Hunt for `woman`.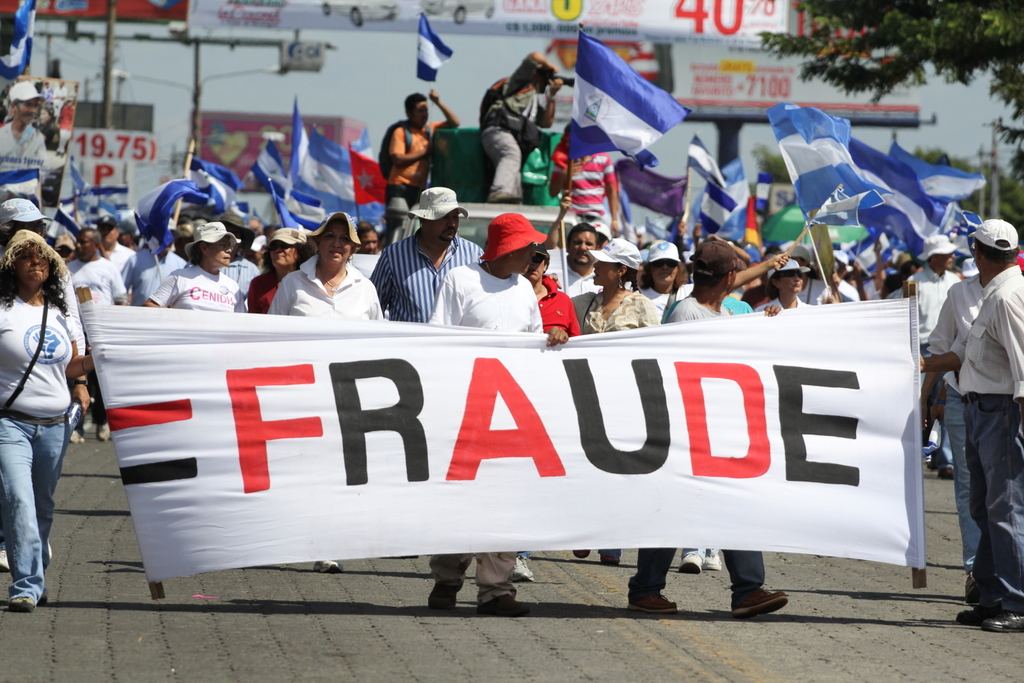
Hunted down at pyautogui.locateOnScreen(137, 219, 254, 315).
